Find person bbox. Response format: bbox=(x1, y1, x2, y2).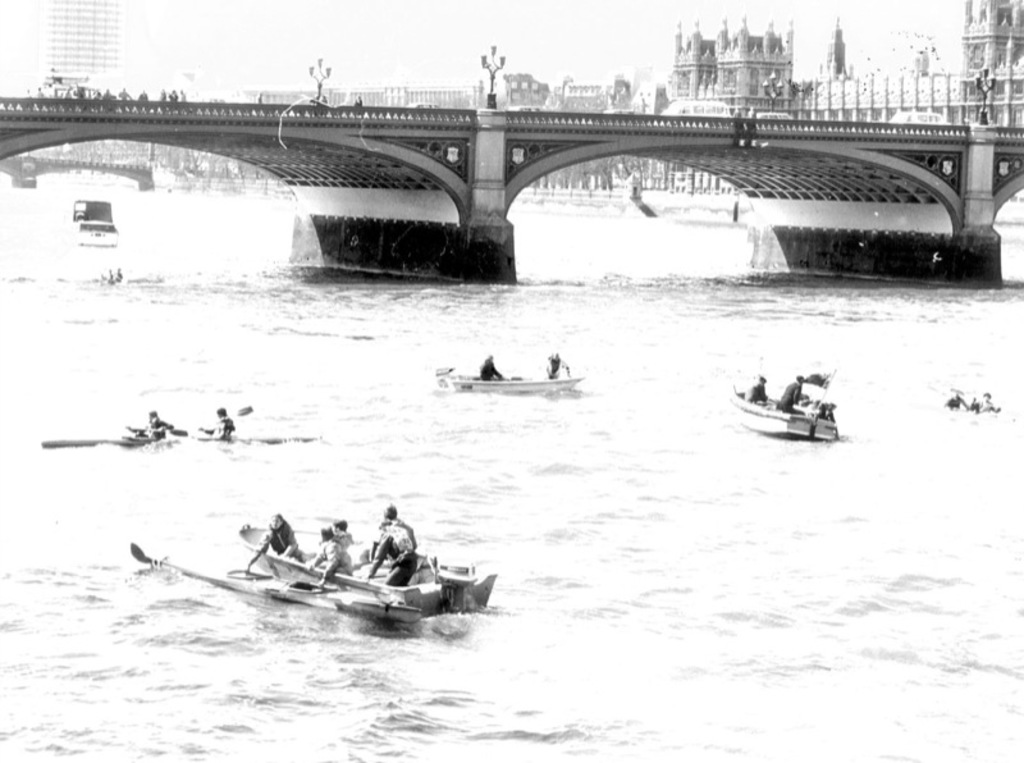
bbox=(742, 376, 768, 407).
